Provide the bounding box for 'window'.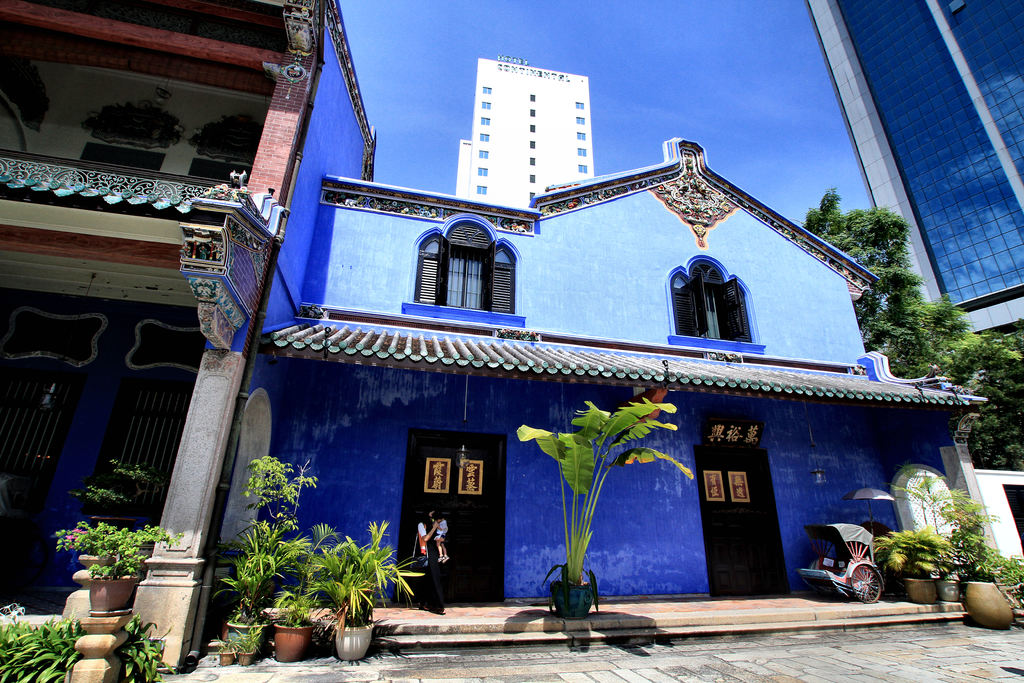
{"left": 682, "top": 247, "right": 756, "bottom": 345}.
